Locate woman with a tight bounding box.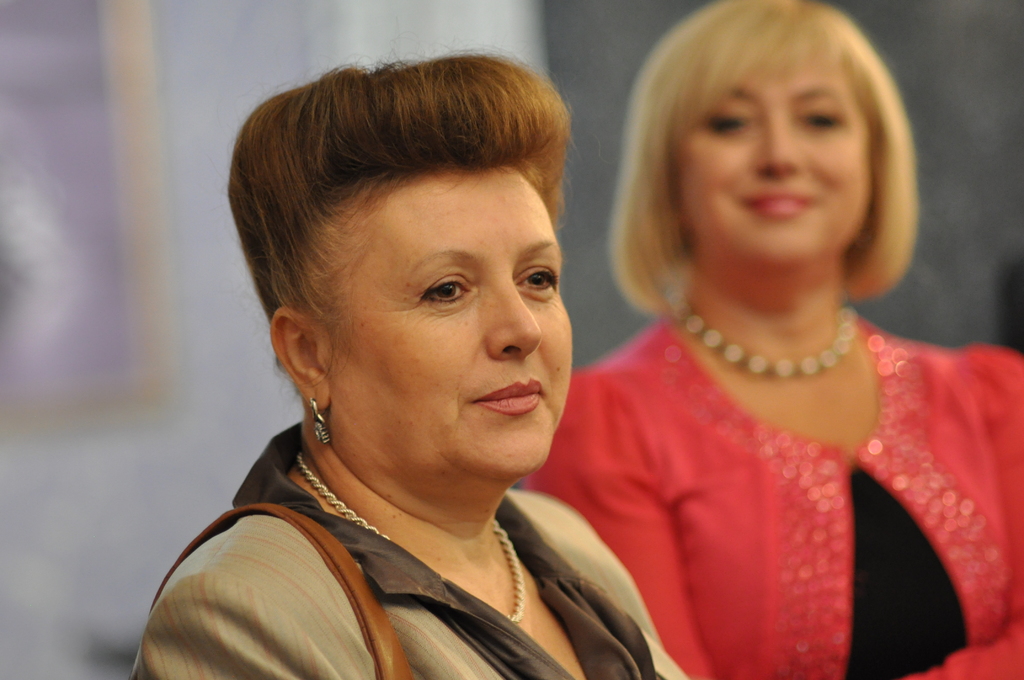
{"left": 200, "top": 48, "right": 733, "bottom": 673}.
